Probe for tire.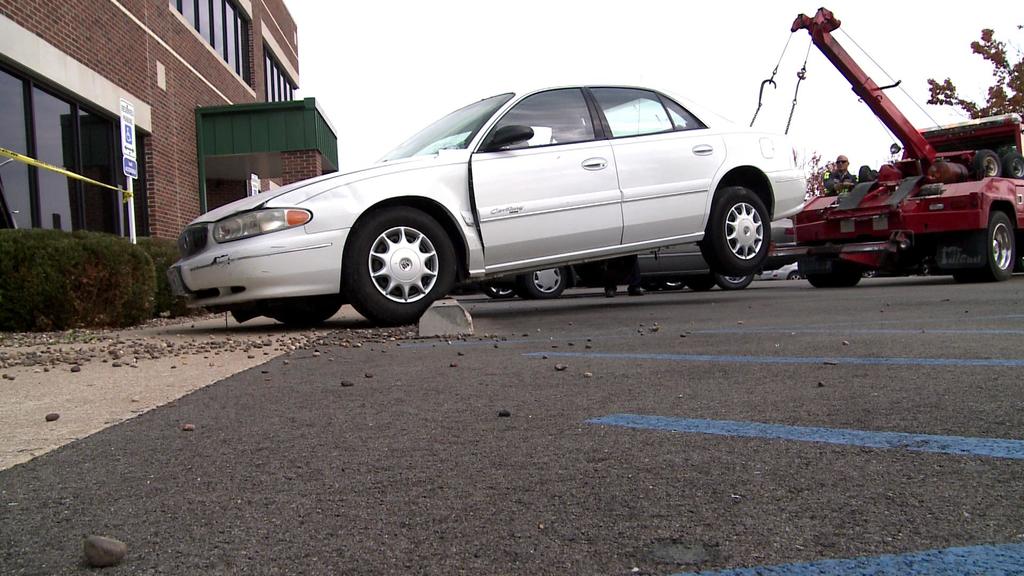
Probe result: [x1=796, y1=257, x2=863, y2=291].
